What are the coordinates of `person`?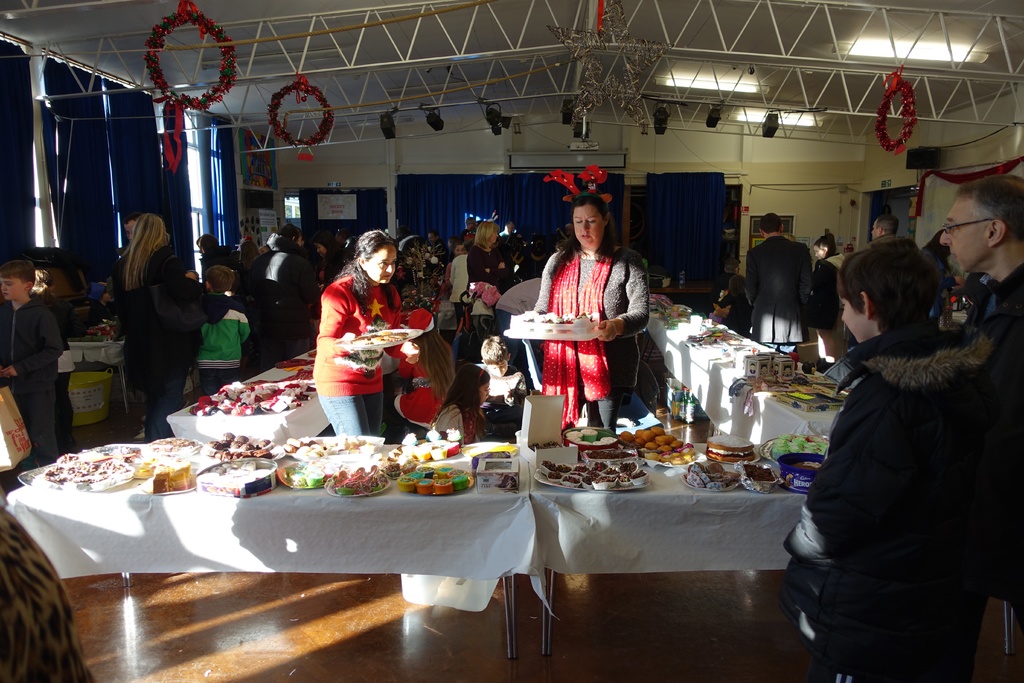
locate(243, 219, 320, 379).
